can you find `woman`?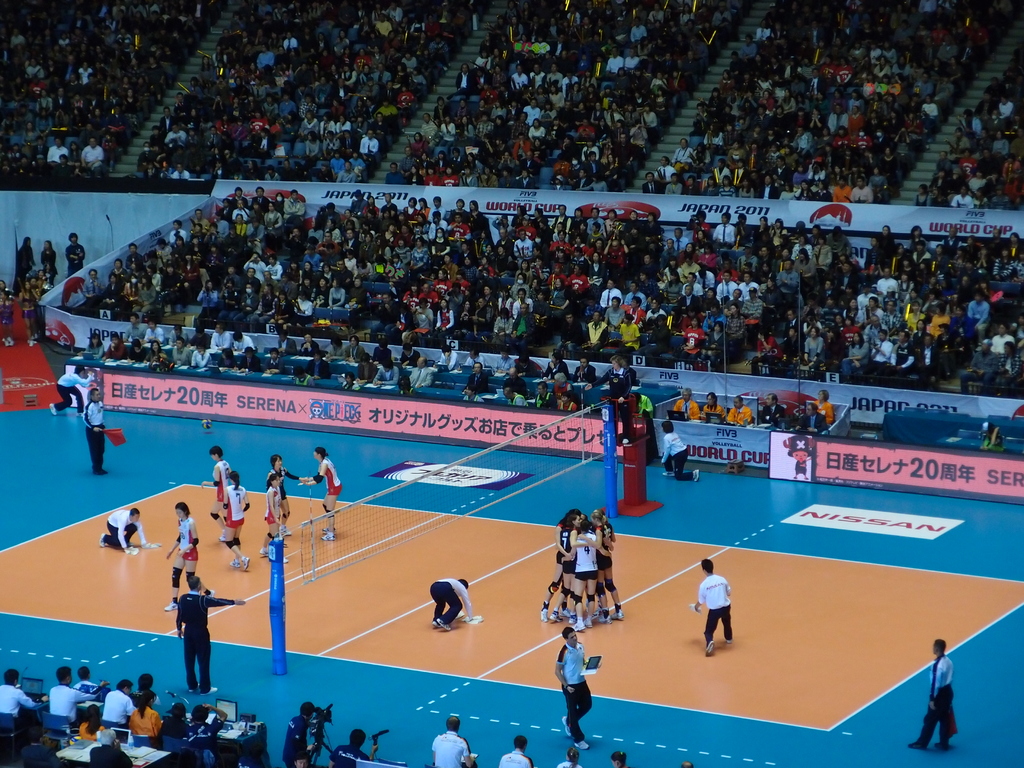
Yes, bounding box: 263 471 291 572.
